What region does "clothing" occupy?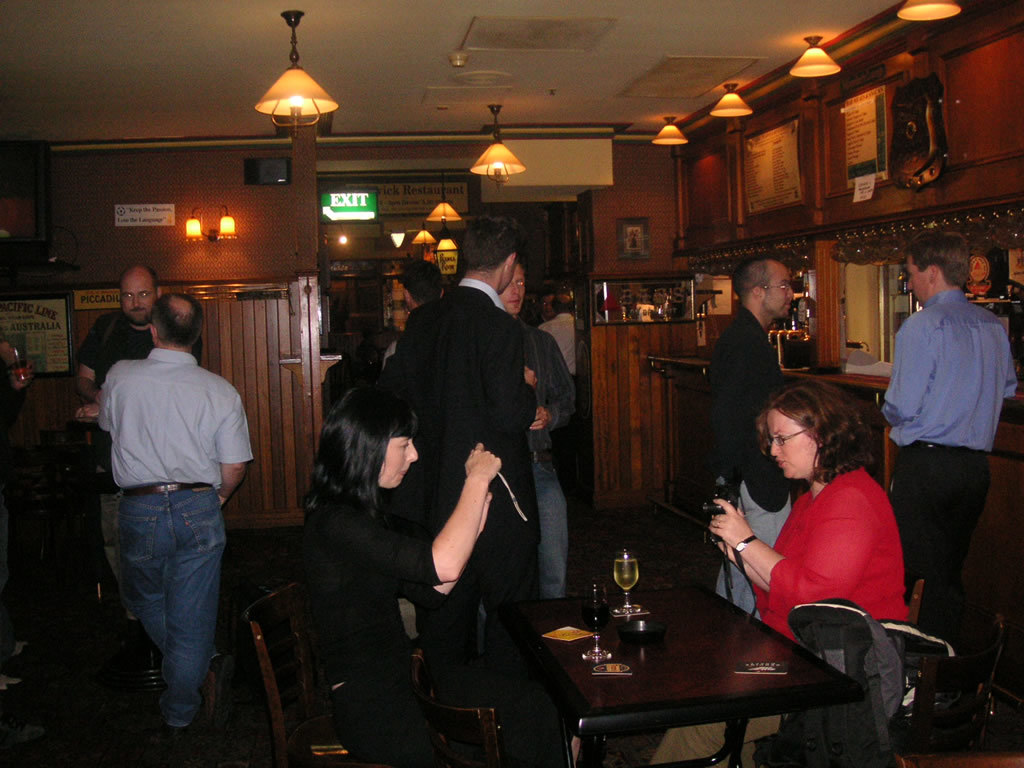
<box>304,480,450,714</box>.
